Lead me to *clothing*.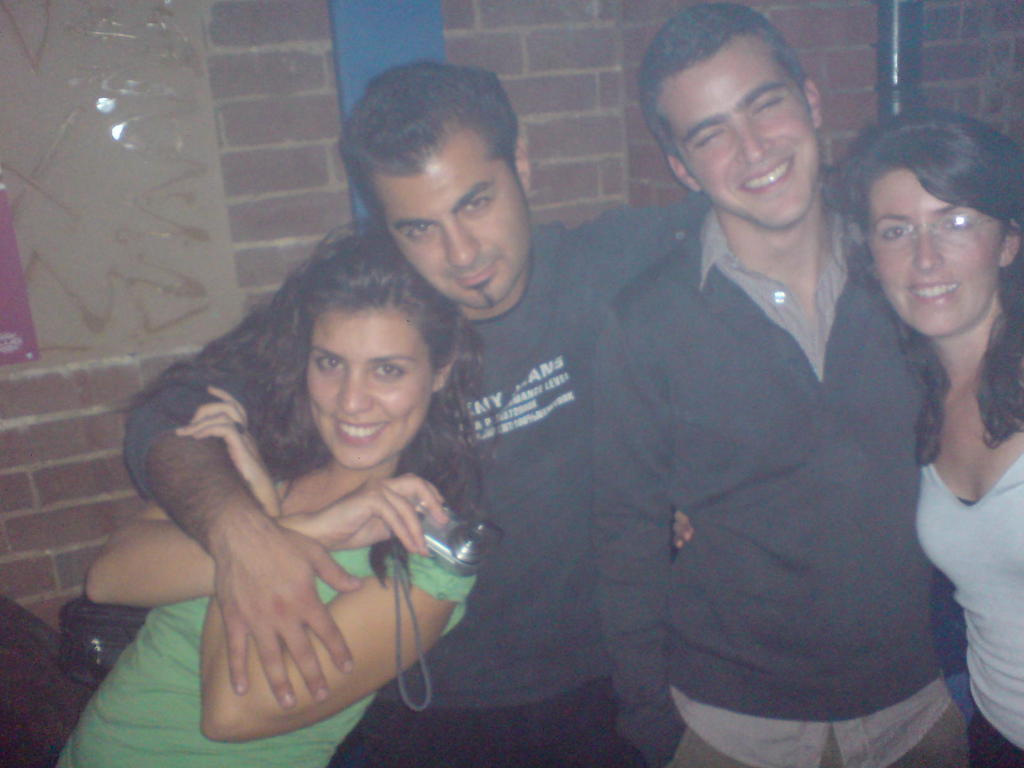
Lead to (591, 202, 974, 767).
